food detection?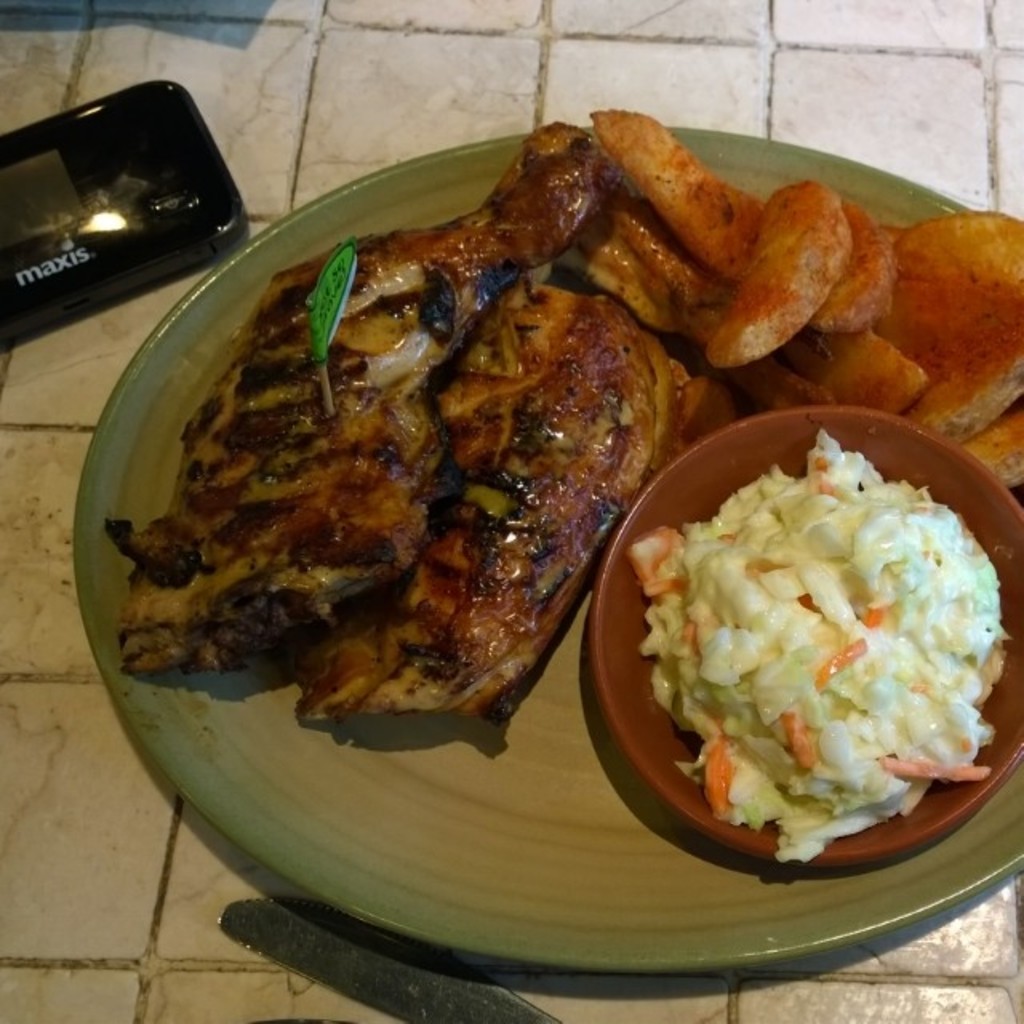
locate(107, 120, 616, 680)
